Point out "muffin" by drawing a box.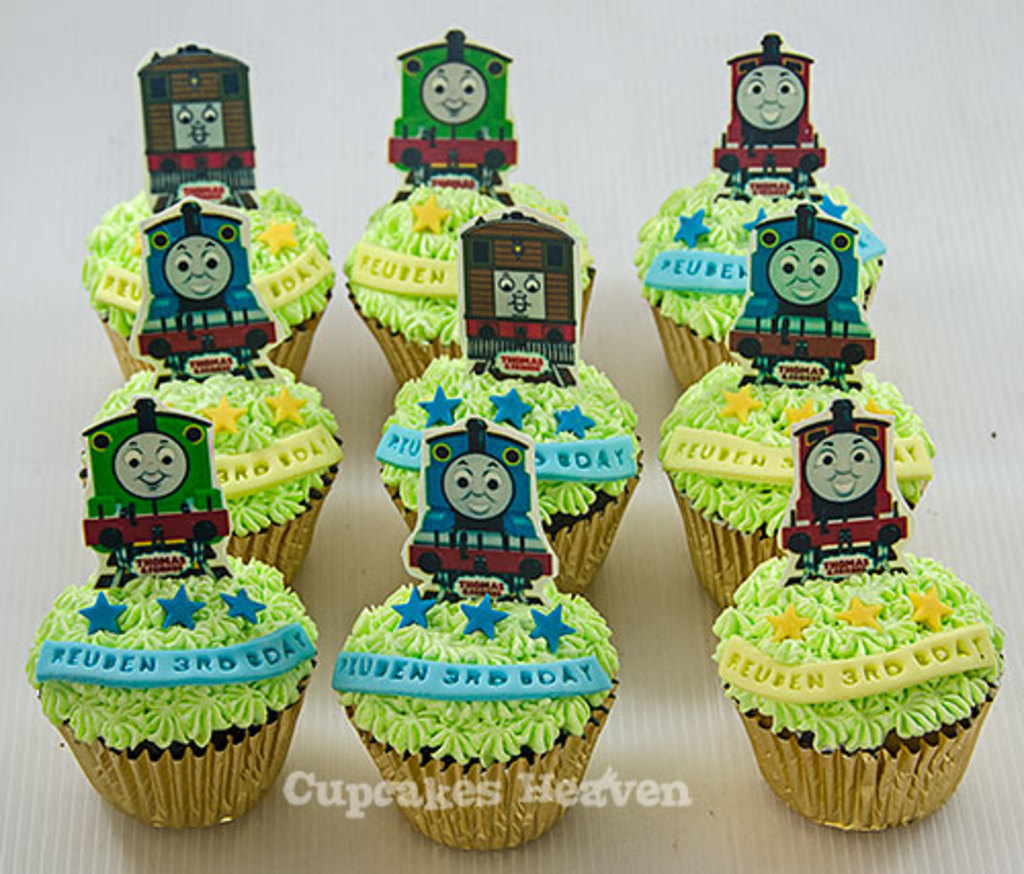
(340, 172, 598, 391).
